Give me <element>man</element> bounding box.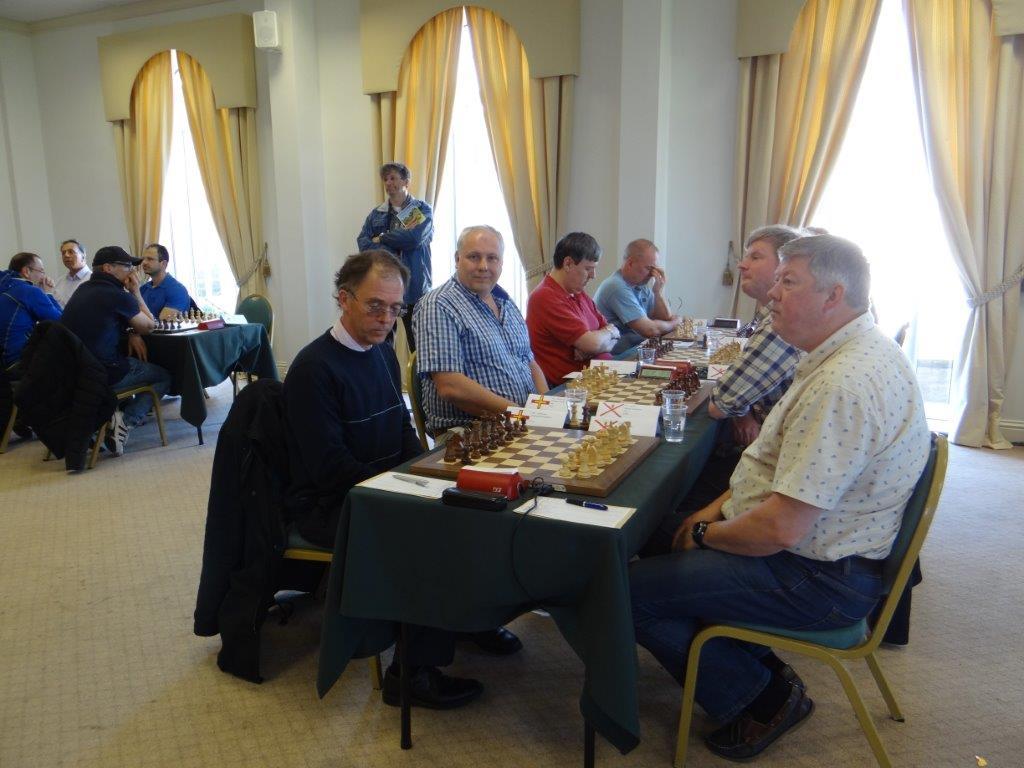
(406,223,549,445).
